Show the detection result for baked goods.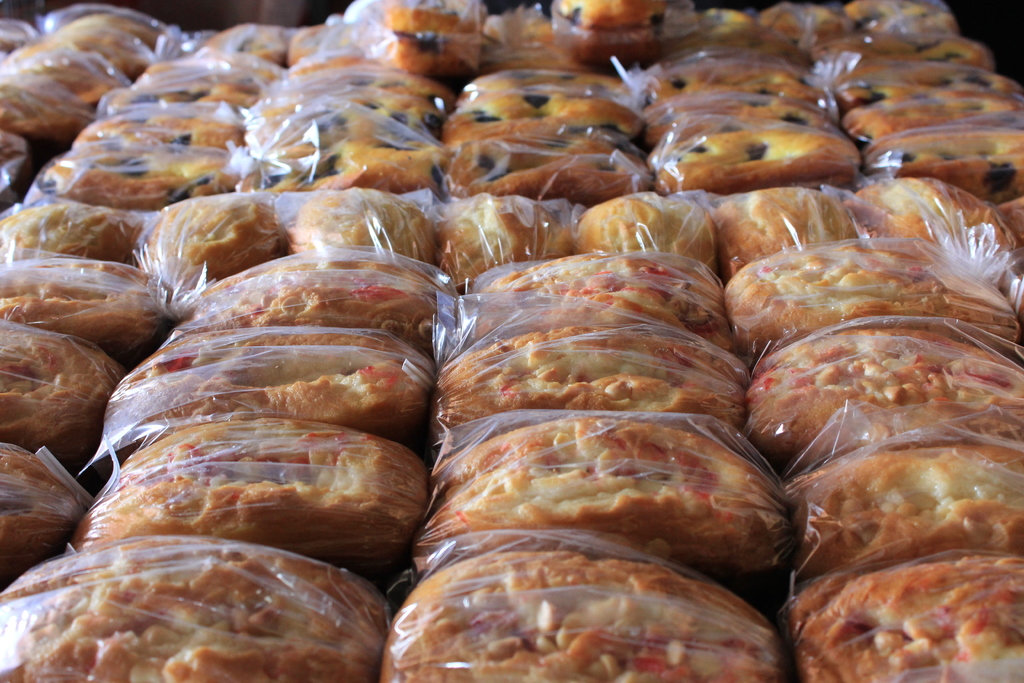
rect(64, 420, 430, 550).
